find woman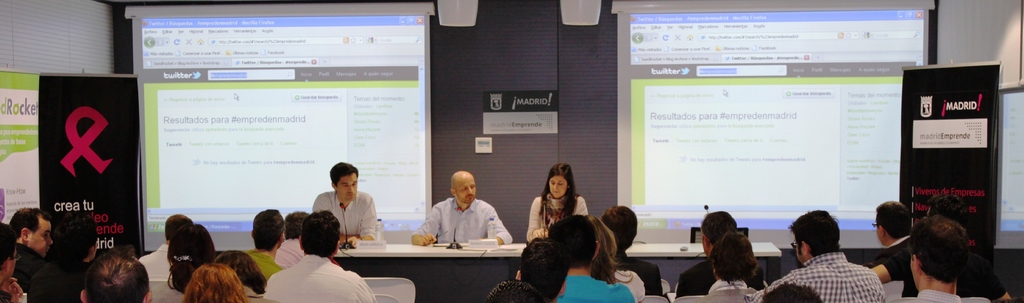
[182,263,250,302]
